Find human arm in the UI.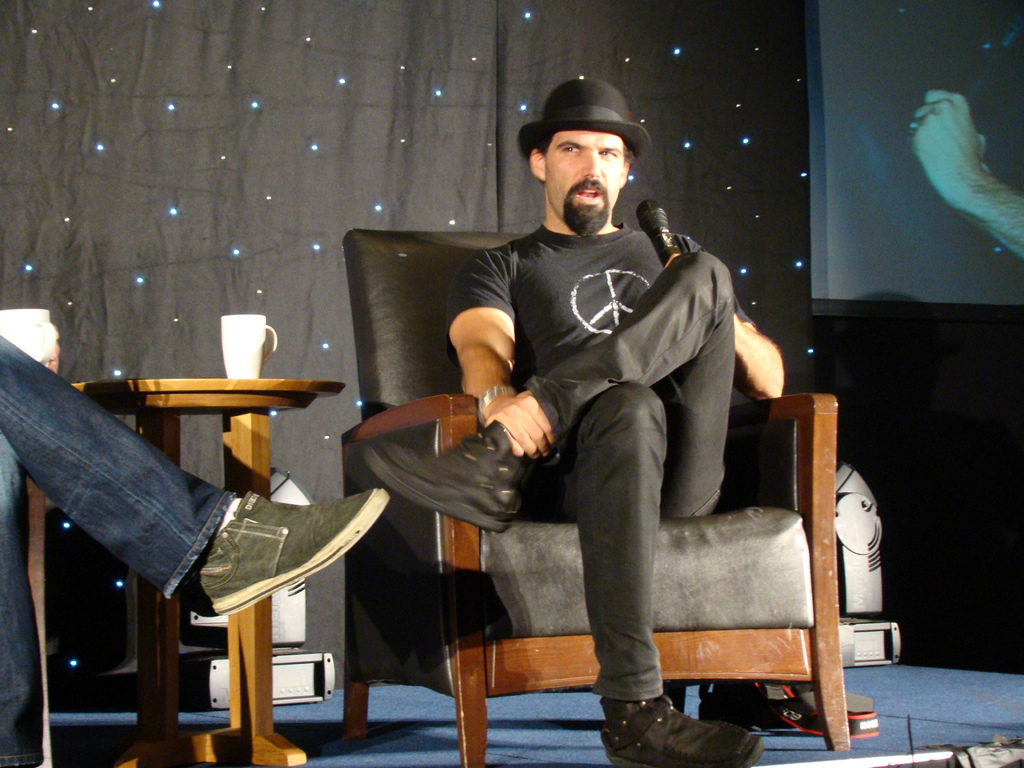
UI element at BBox(660, 230, 788, 405).
